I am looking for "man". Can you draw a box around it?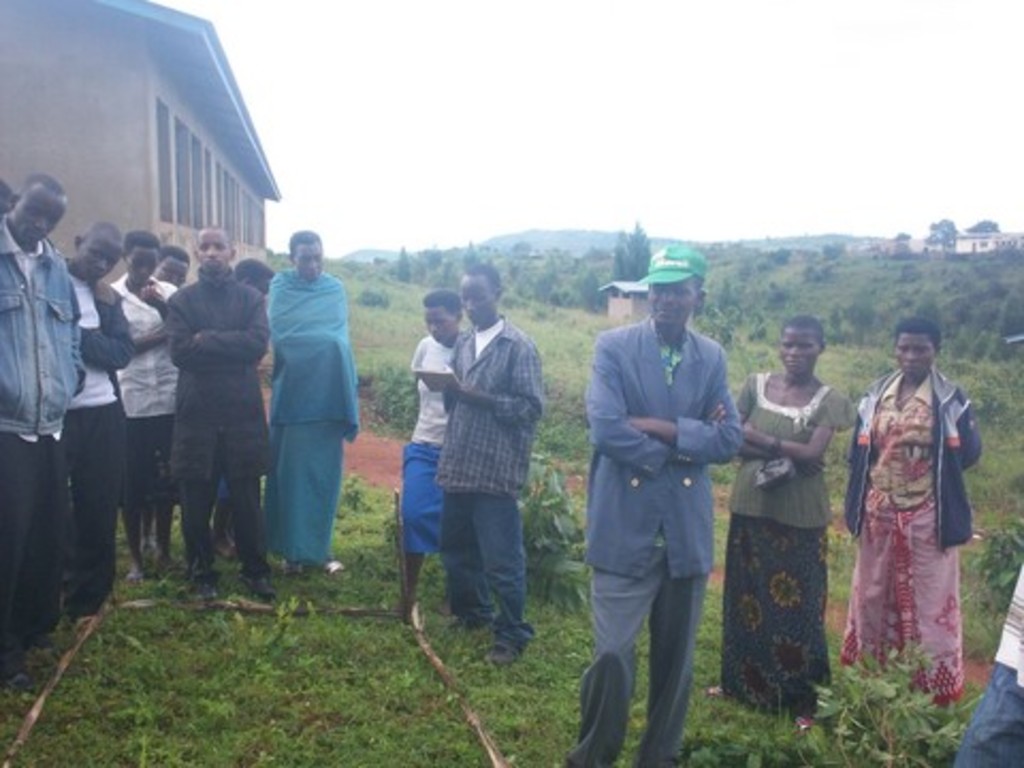
Sure, the bounding box is left=164, top=222, right=273, bottom=604.
